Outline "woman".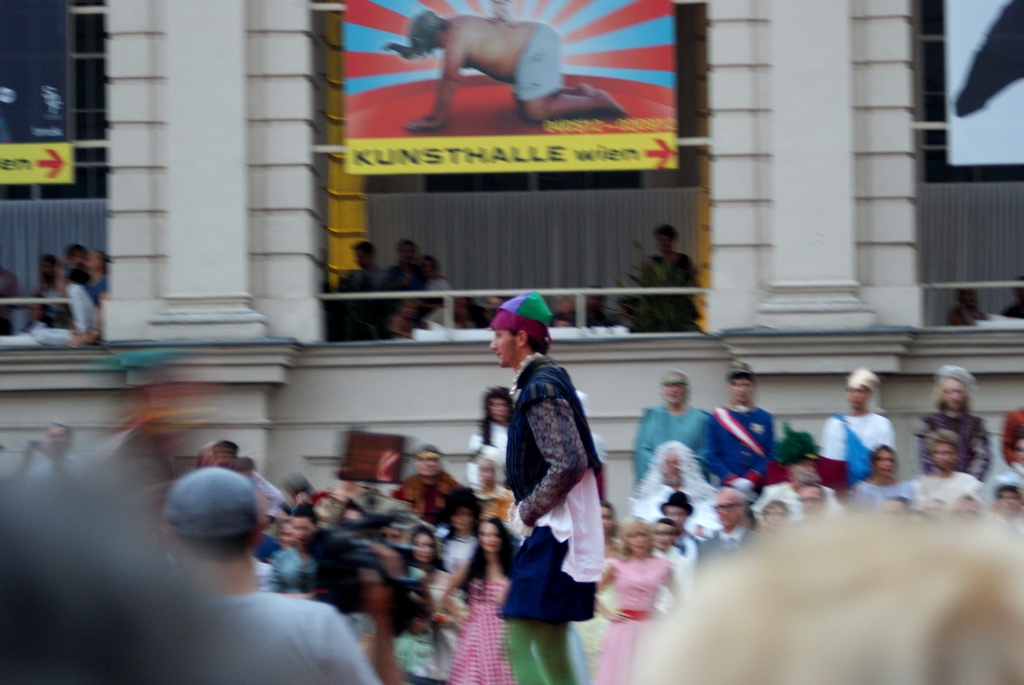
Outline: <bbox>588, 520, 689, 684</bbox>.
